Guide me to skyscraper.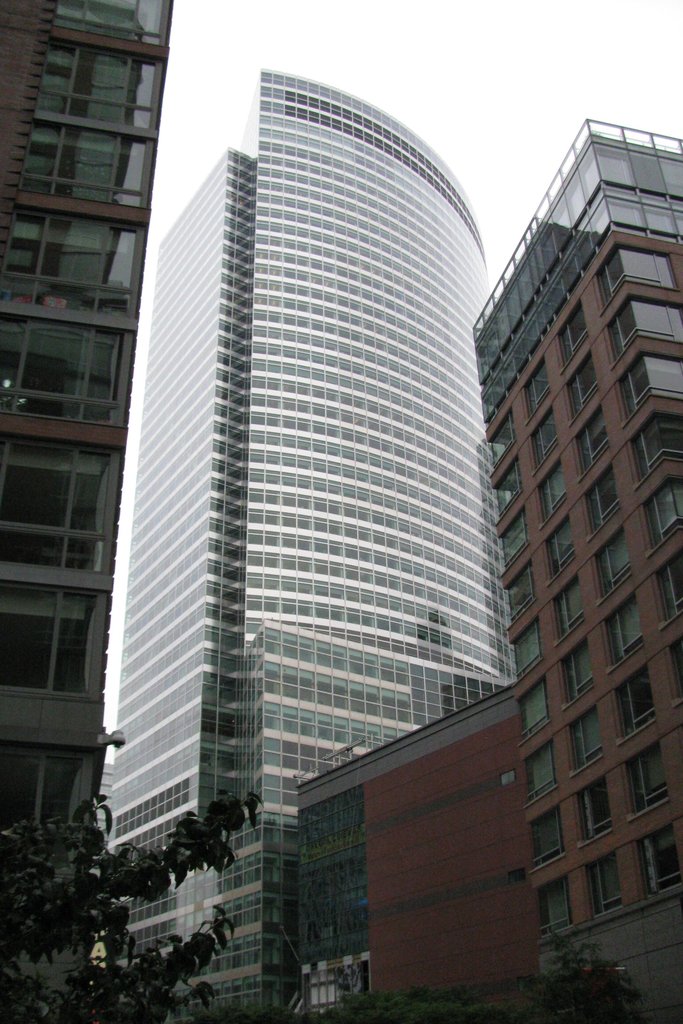
Guidance: (0,0,181,1023).
